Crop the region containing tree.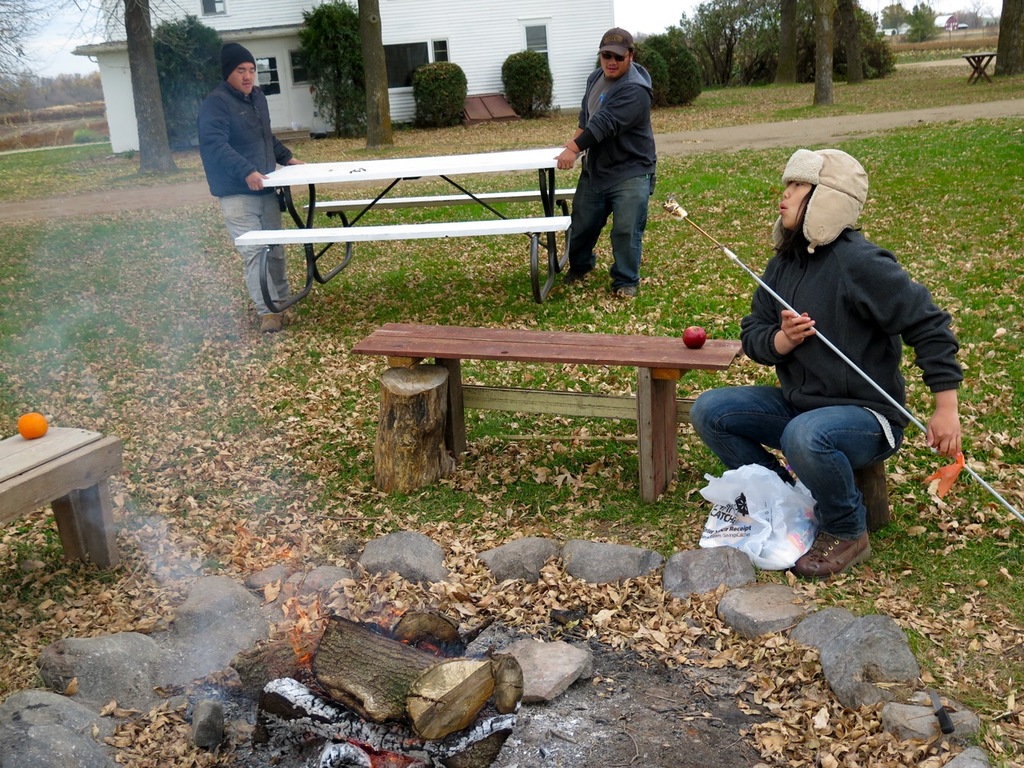
Crop region: (left=767, top=0, right=809, bottom=90).
